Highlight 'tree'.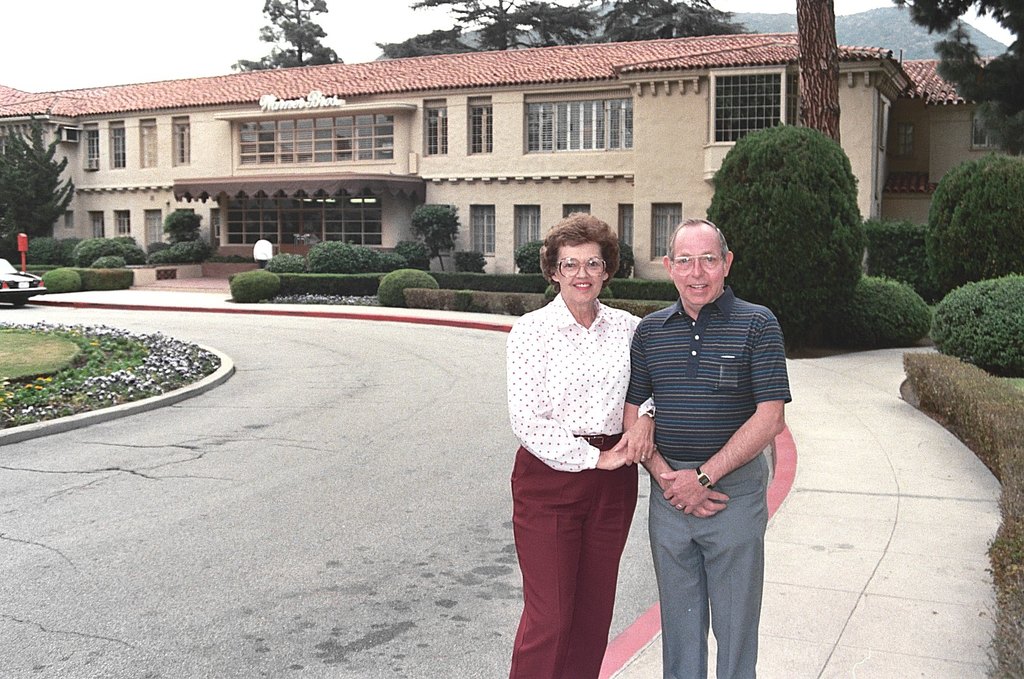
Highlighted region: detection(792, 0, 842, 142).
